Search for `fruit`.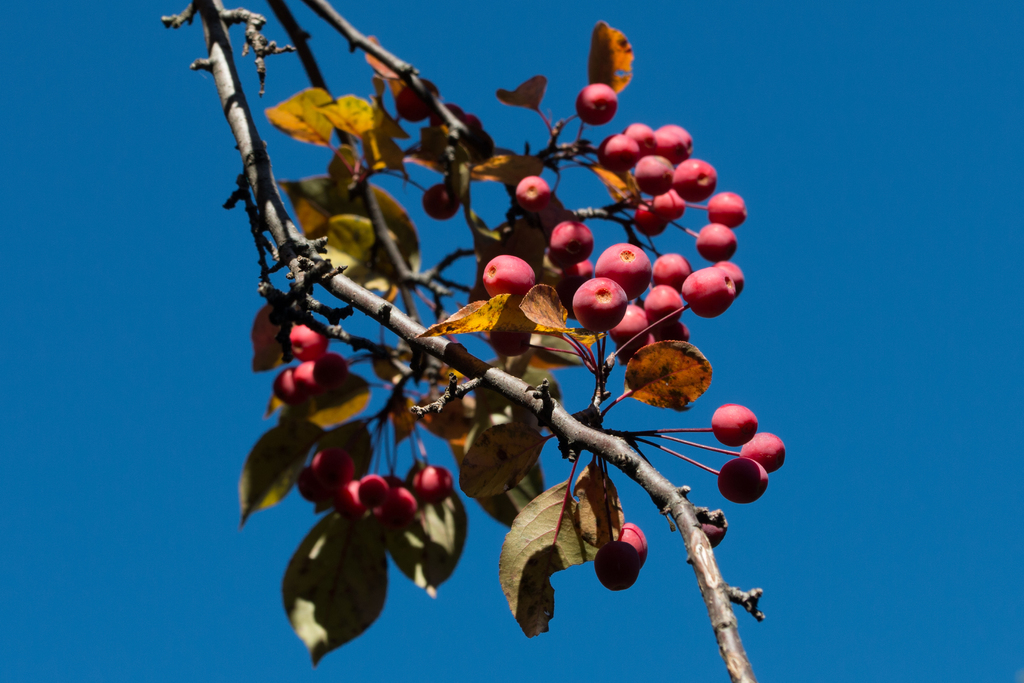
Found at [319, 353, 348, 395].
